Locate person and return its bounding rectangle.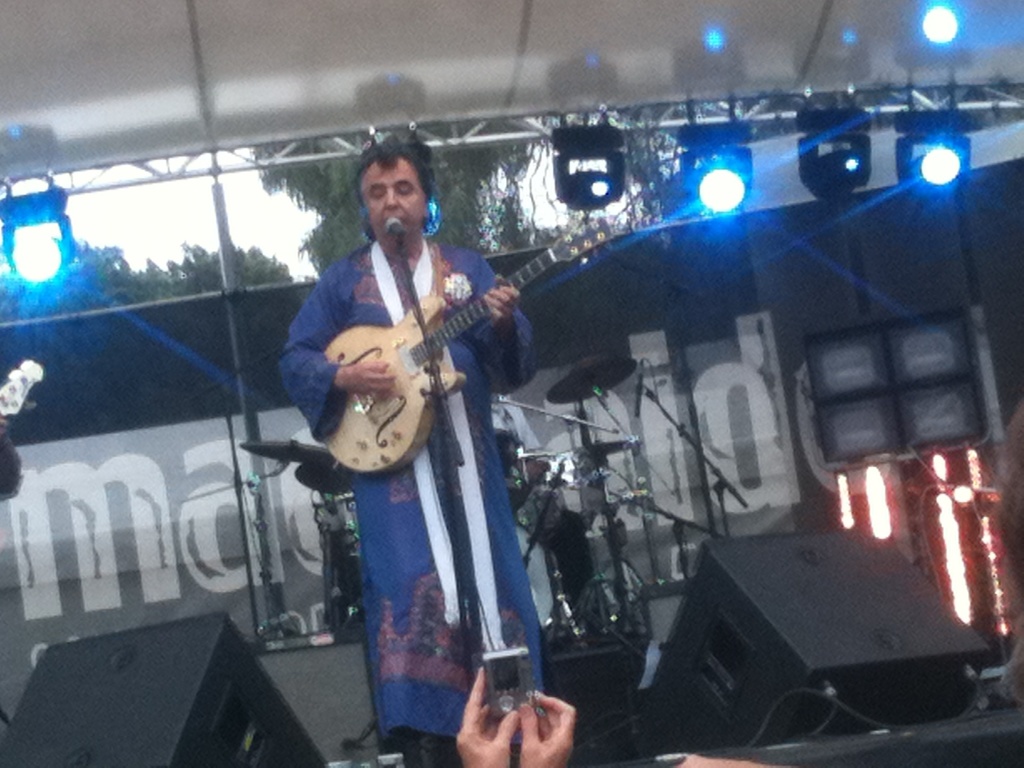
{"x1": 452, "y1": 666, "x2": 573, "y2": 767}.
